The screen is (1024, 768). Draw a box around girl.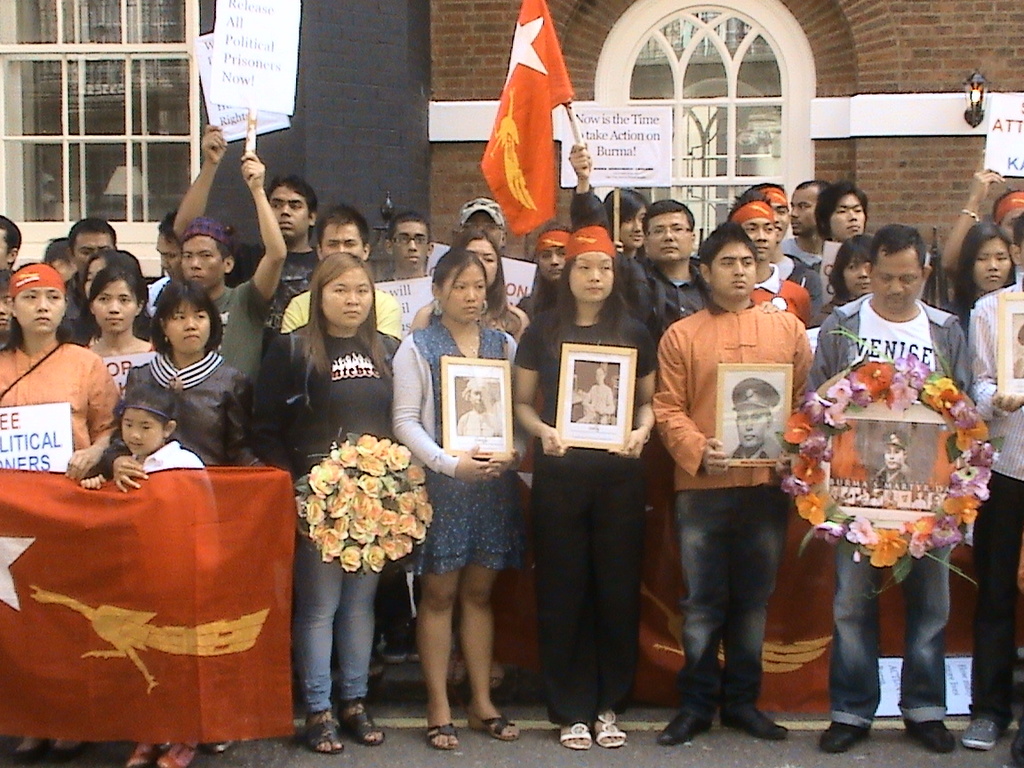
box(0, 260, 129, 480).
